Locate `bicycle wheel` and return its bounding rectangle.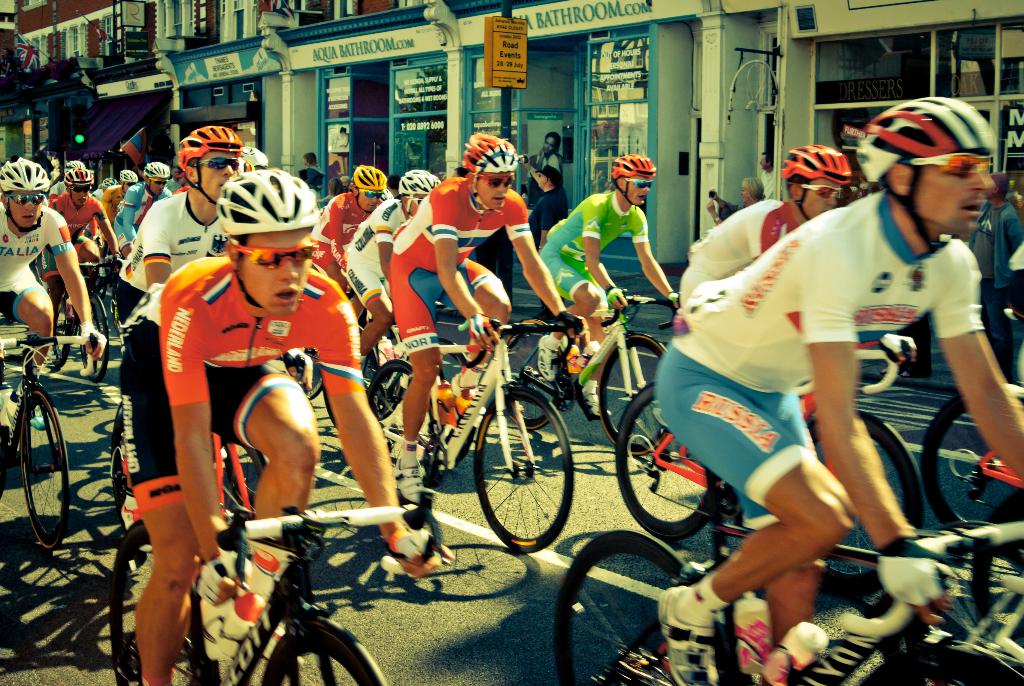
{"x1": 79, "y1": 297, "x2": 110, "y2": 383}.
